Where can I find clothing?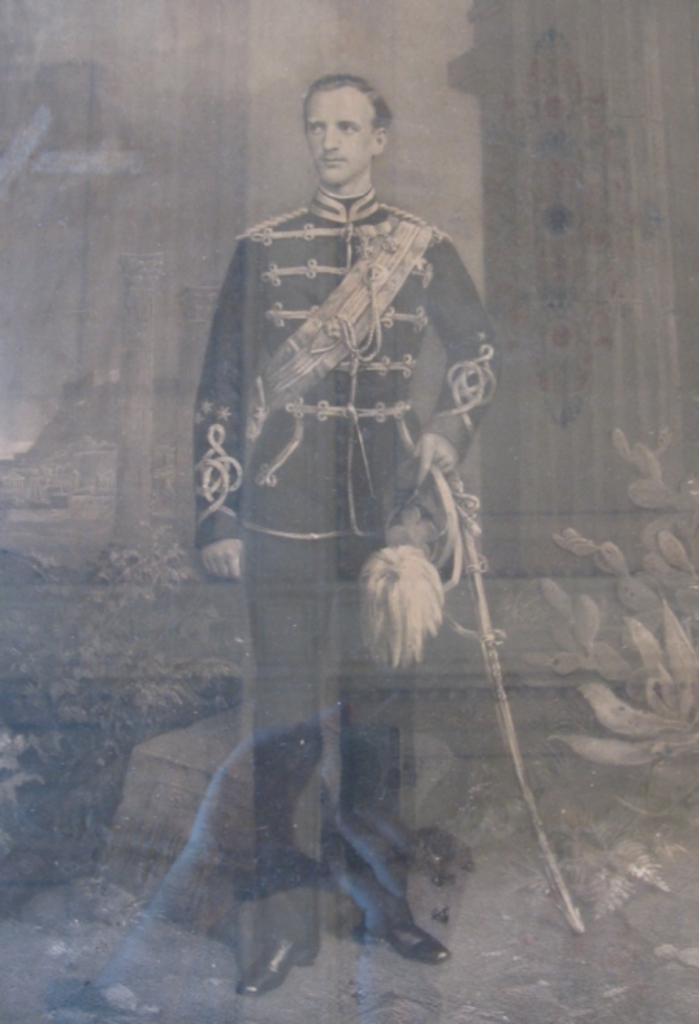
You can find it at (149,113,509,959).
